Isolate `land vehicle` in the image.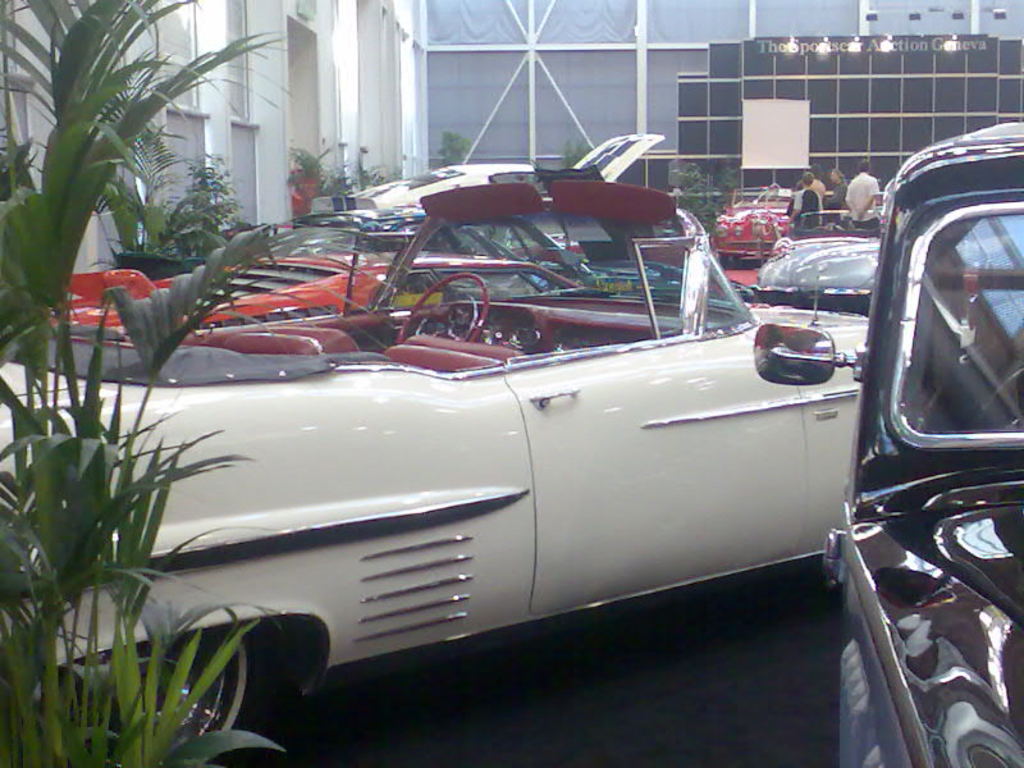
Isolated region: Rect(63, 253, 570, 342).
